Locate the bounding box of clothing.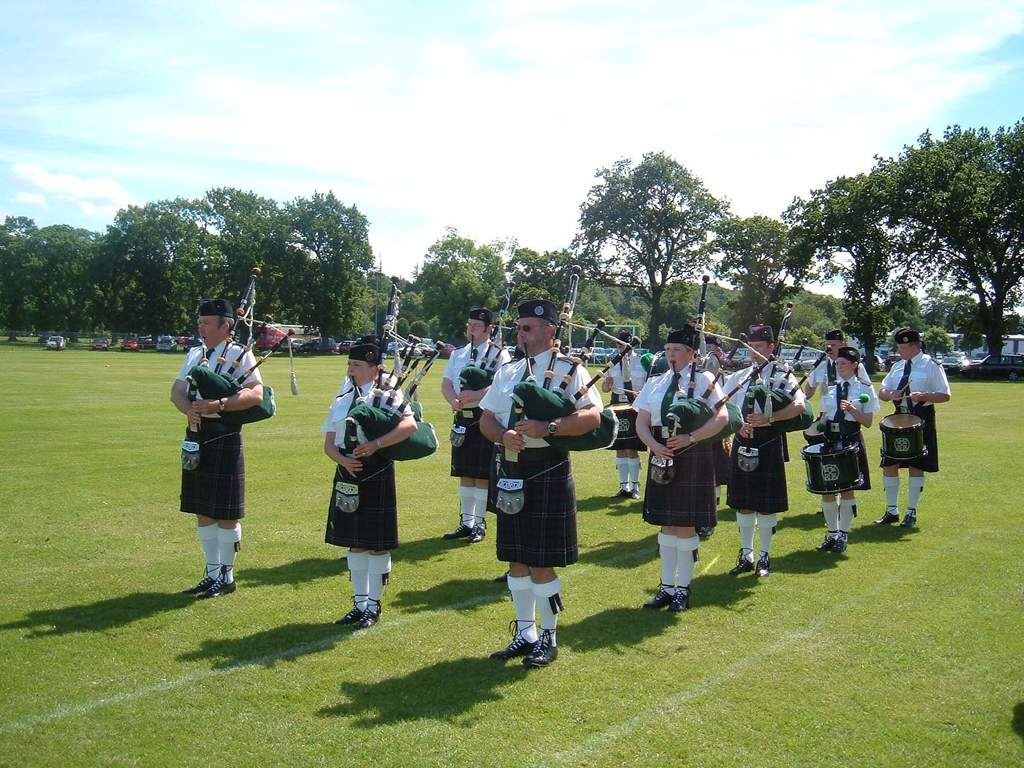
Bounding box: region(726, 360, 799, 515).
